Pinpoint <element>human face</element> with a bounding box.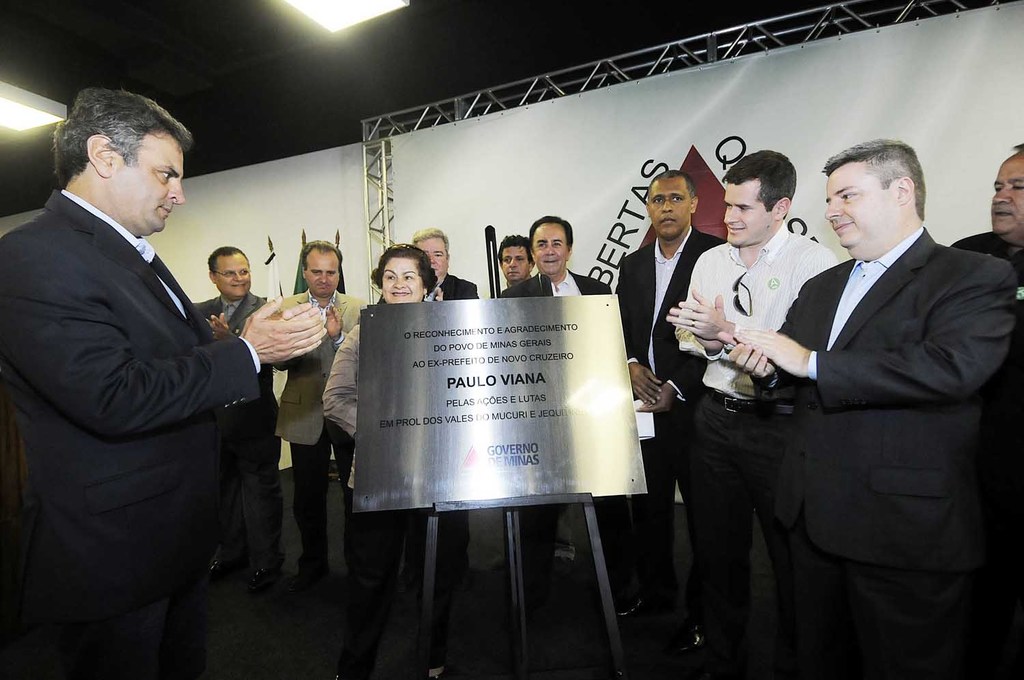
Rect(306, 245, 339, 294).
